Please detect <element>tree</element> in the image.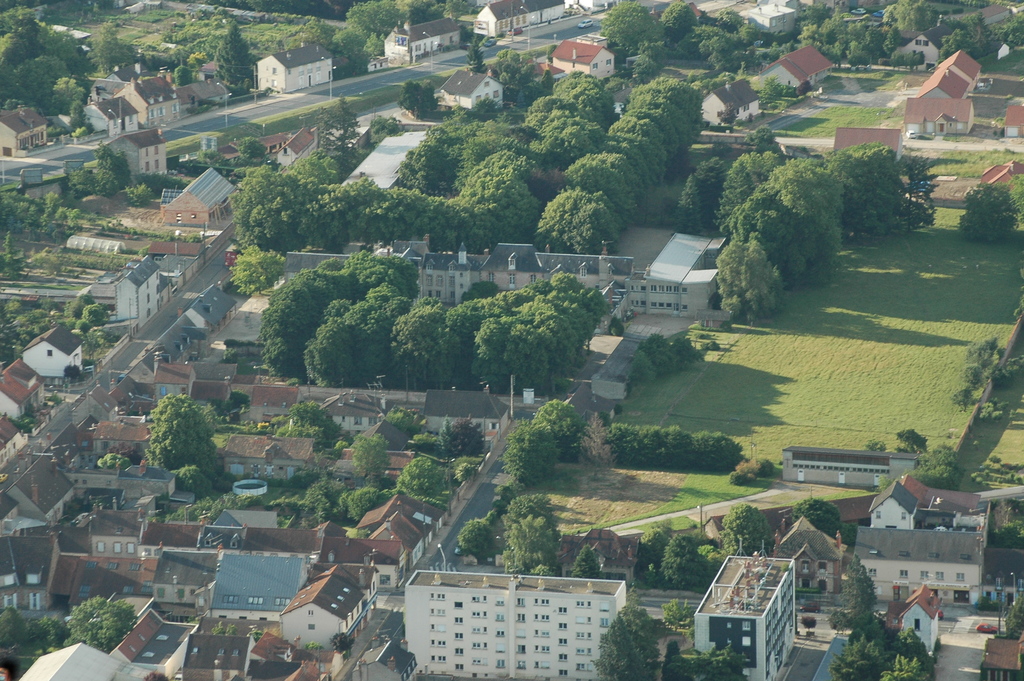
[840,554,879,614].
